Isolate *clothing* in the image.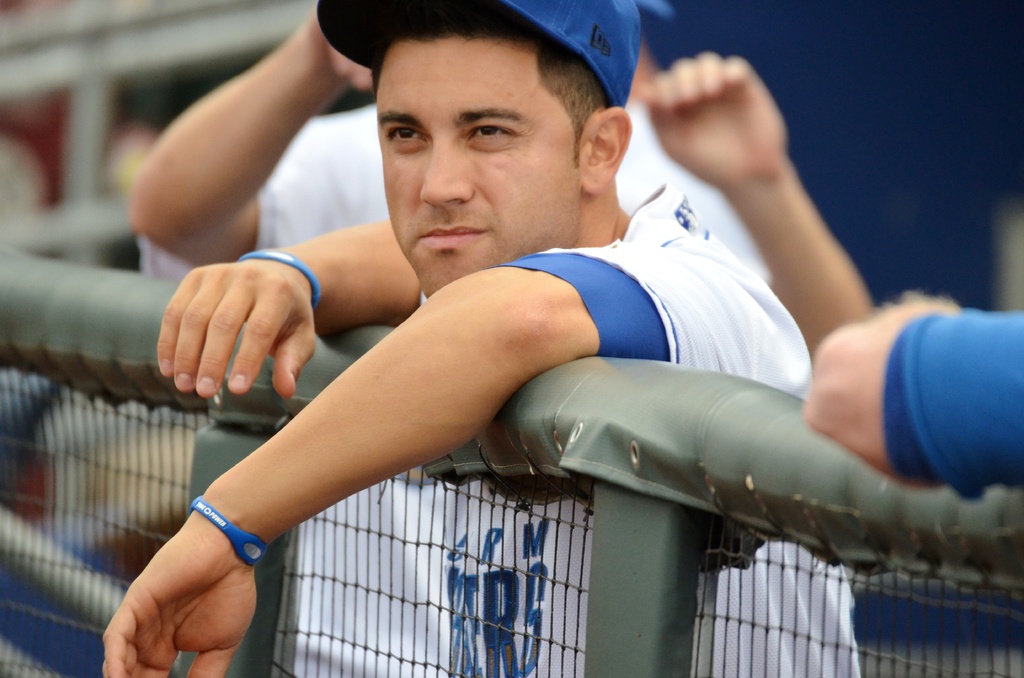
Isolated region: {"left": 845, "top": 277, "right": 1022, "bottom": 533}.
